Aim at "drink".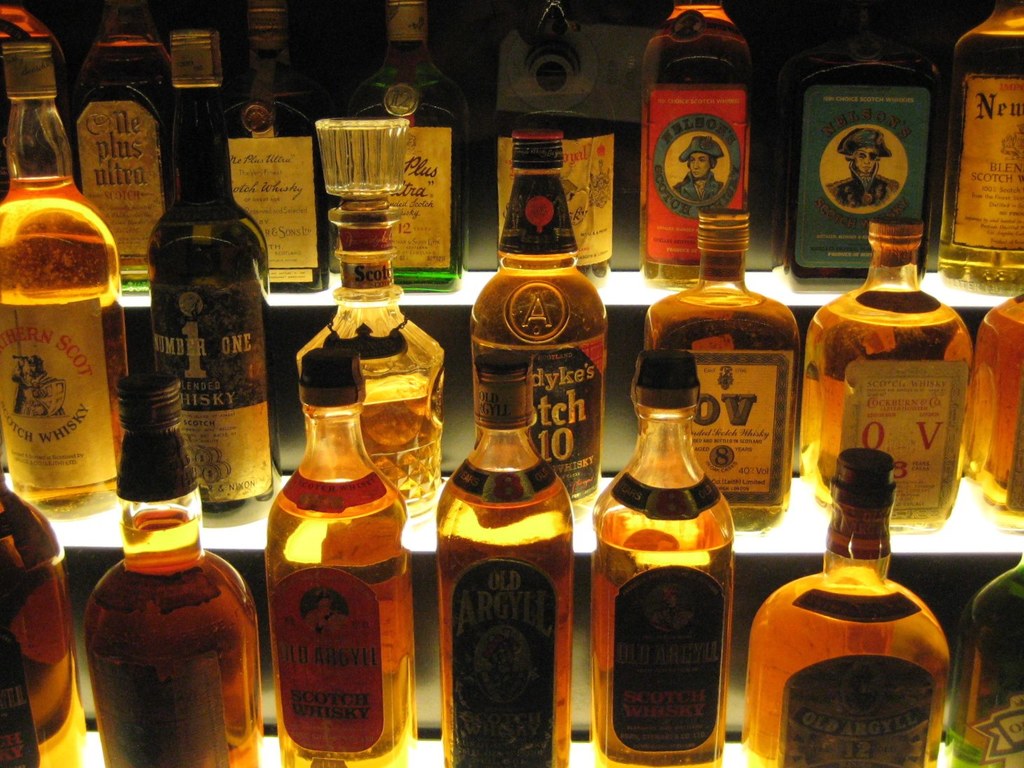
Aimed at (left=0, top=32, right=122, bottom=524).
